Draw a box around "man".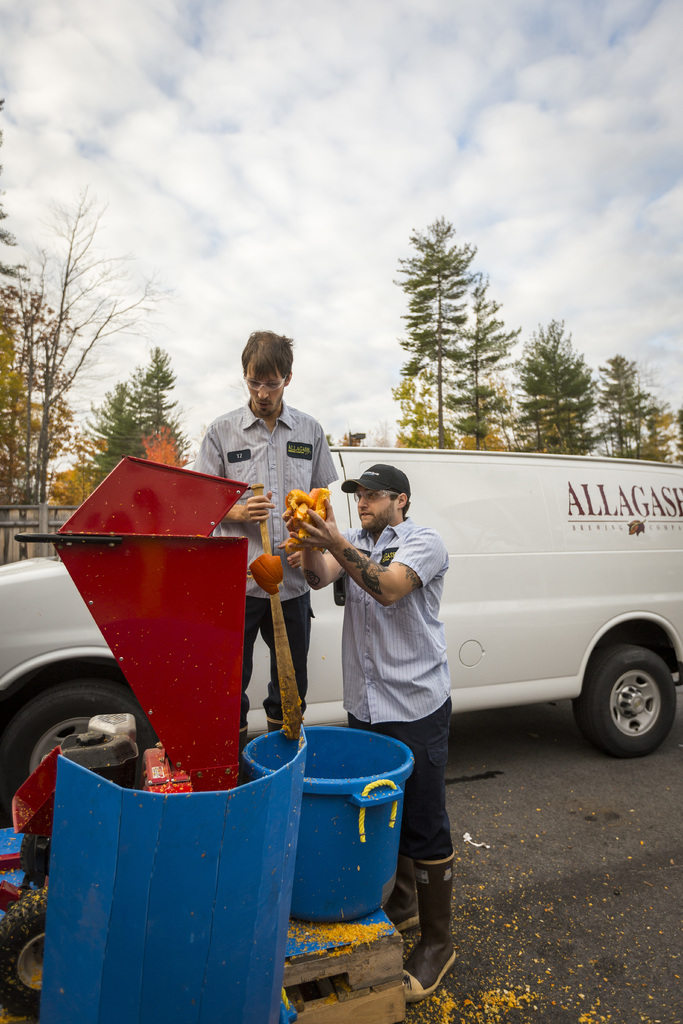
bbox=[293, 461, 449, 980].
